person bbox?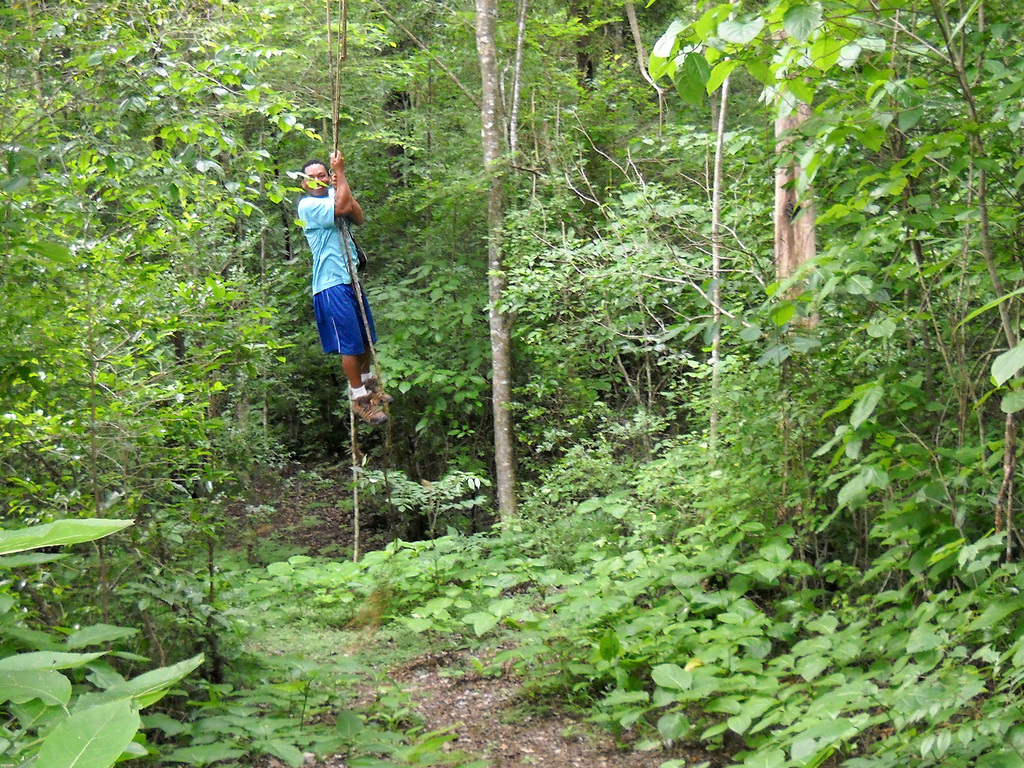
285,148,377,417
